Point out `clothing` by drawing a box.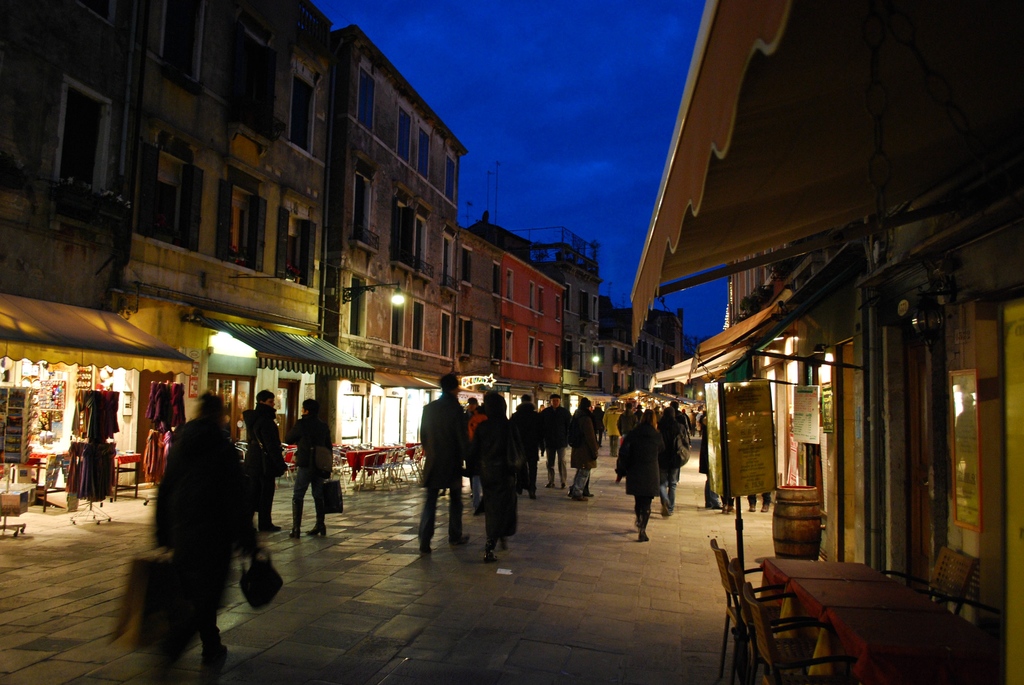
bbox=[508, 402, 538, 493].
